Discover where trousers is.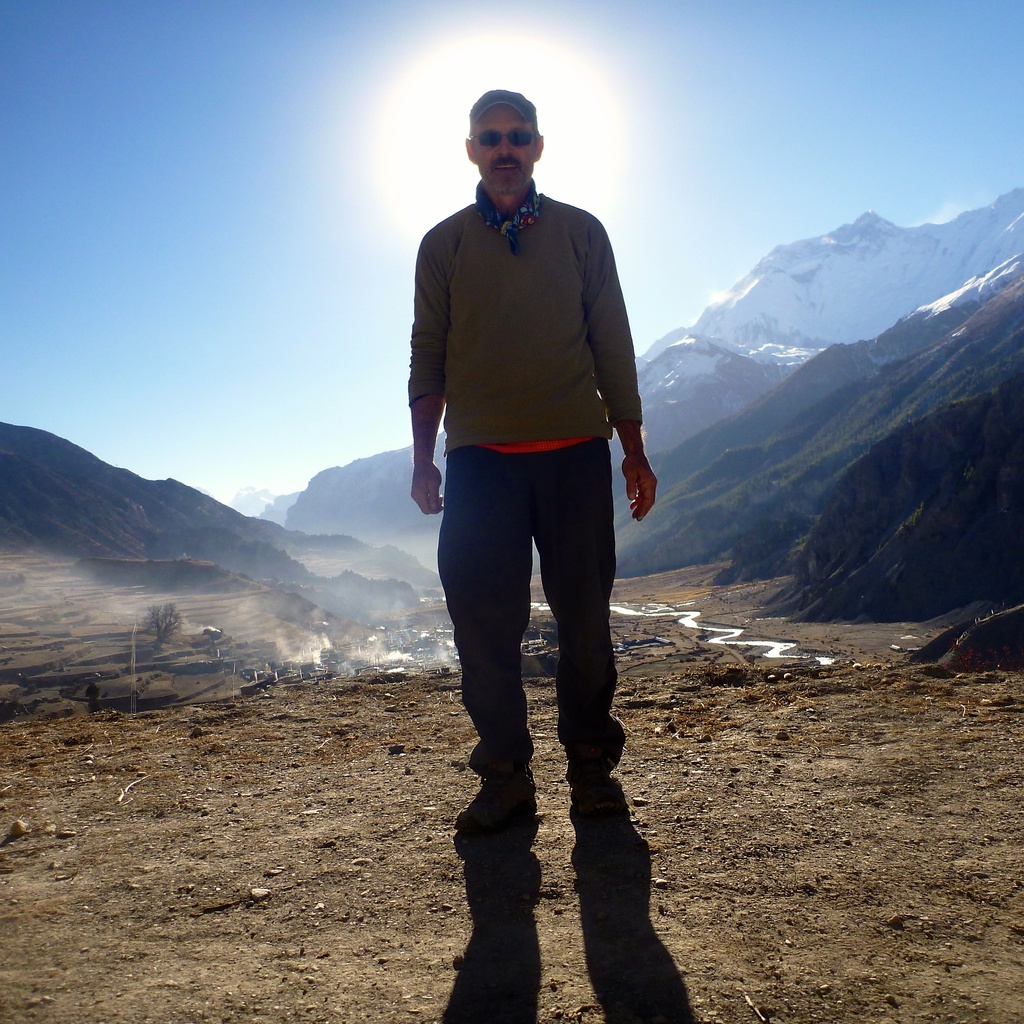
Discovered at x1=452 y1=452 x2=641 y2=764.
